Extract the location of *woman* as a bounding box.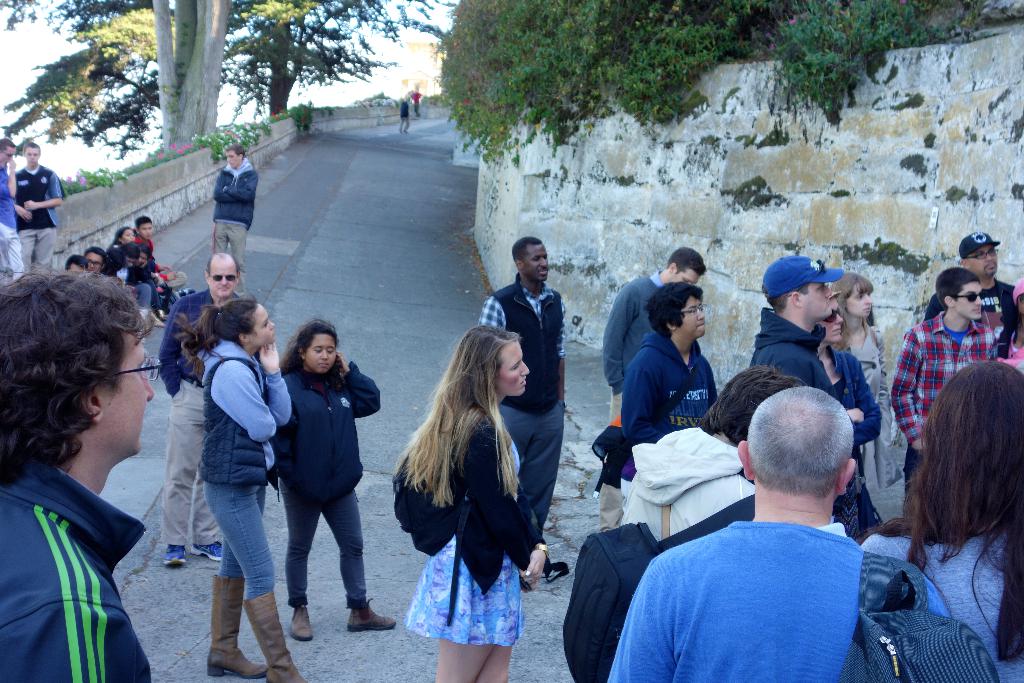
x1=387 y1=317 x2=554 y2=682.
